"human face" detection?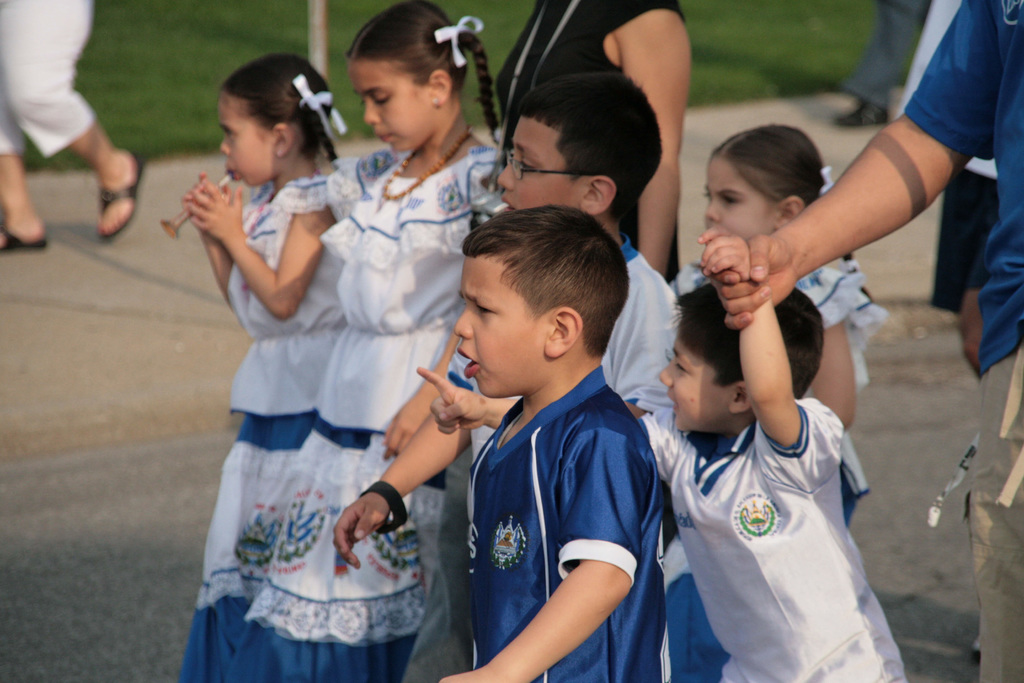
[220,95,274,194]
